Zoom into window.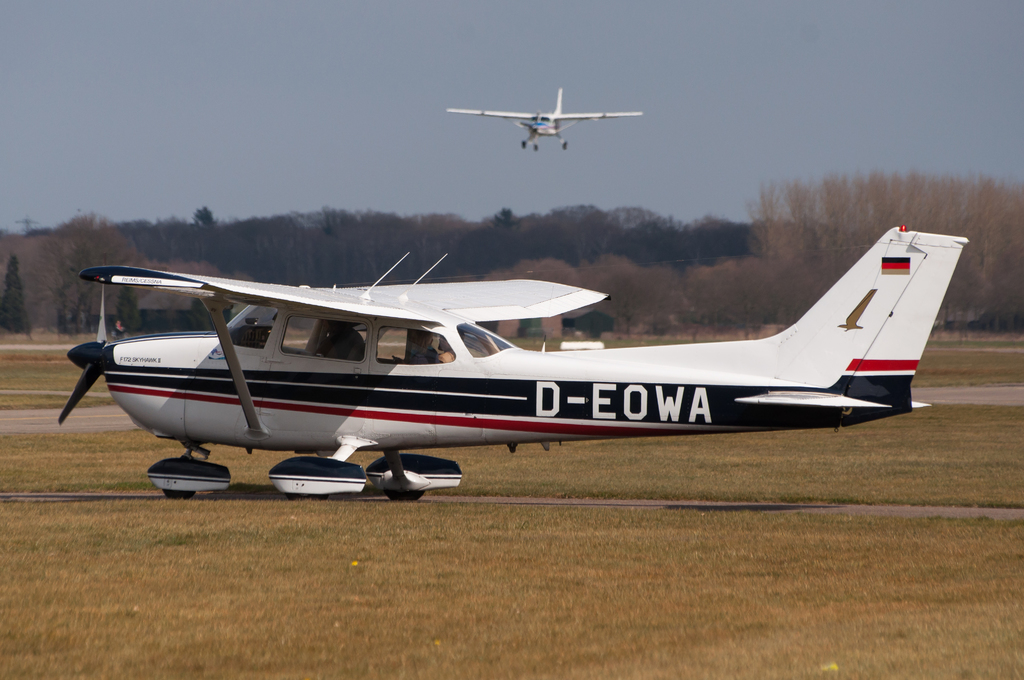
Zoom target: {"left": 284, "top": 308, "right": 372, "bottom": 380}.
